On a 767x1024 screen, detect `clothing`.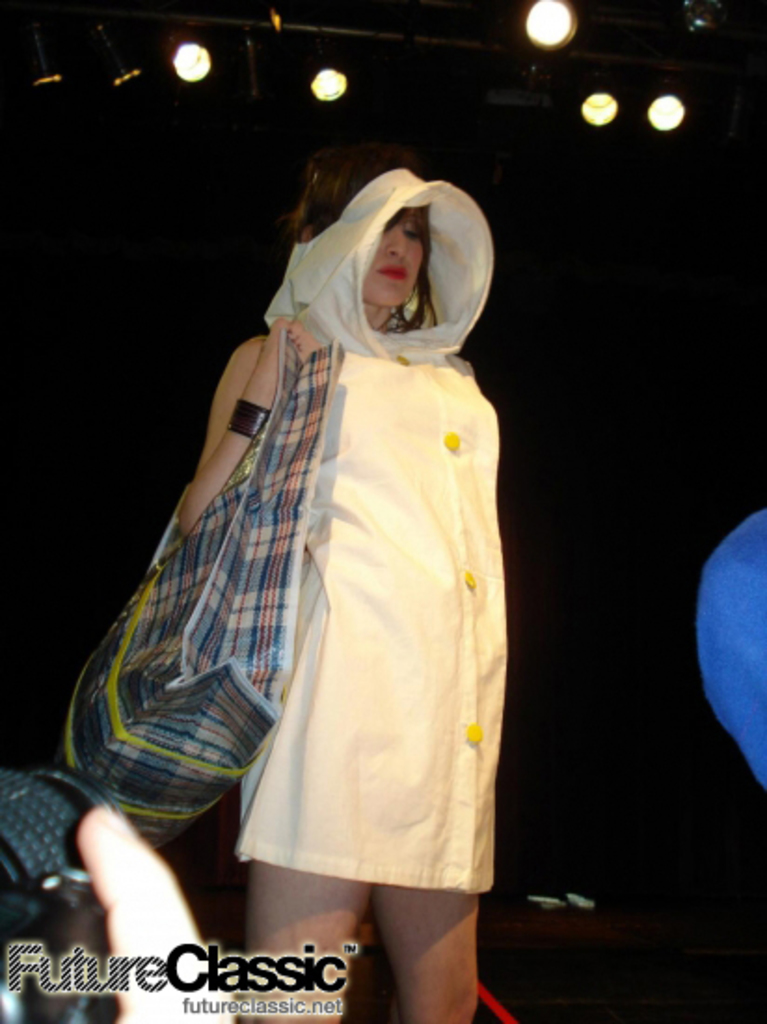
box=[235, 158, 506, 350].
